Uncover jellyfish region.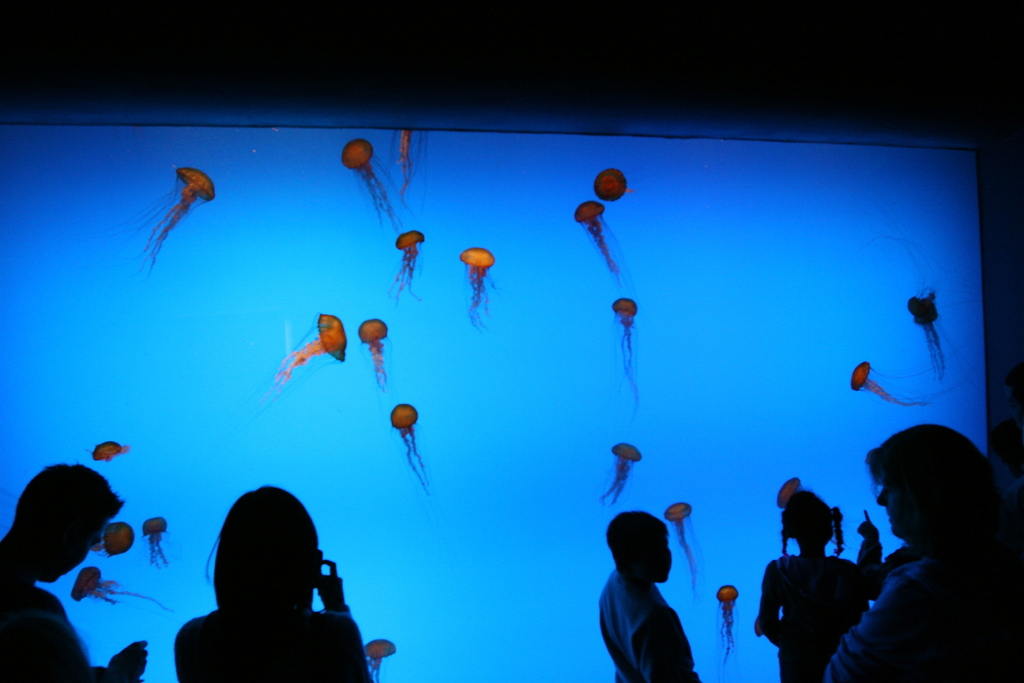
Uncovered: x1=596, y1=441, x2=643, y2=504.
